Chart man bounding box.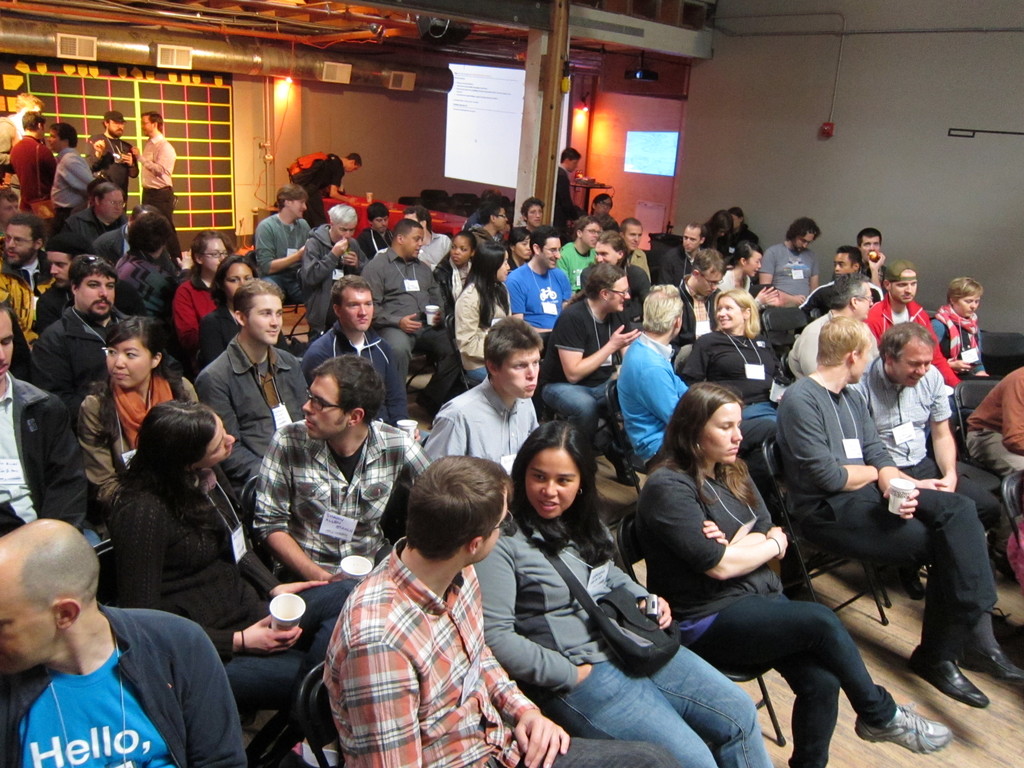
Charted: crop(614, 283, 689, 479).
